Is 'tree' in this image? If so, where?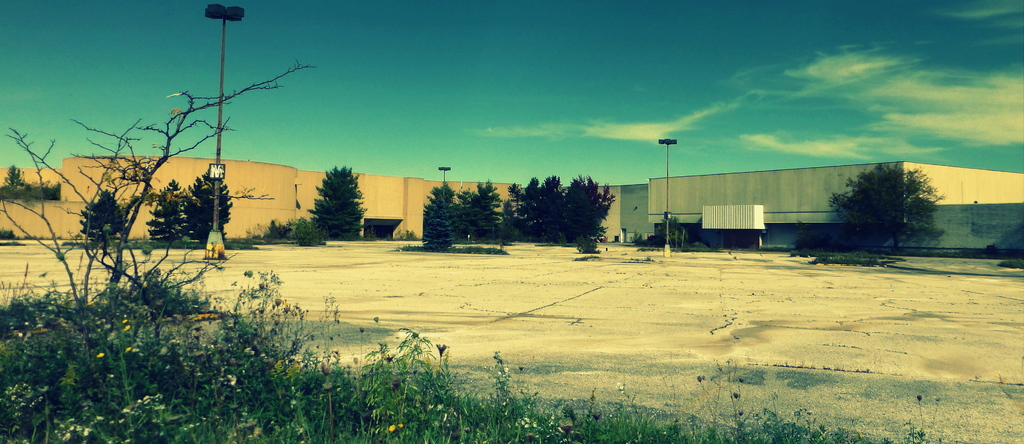
Yes, at box(175, 165, 235, 248).
